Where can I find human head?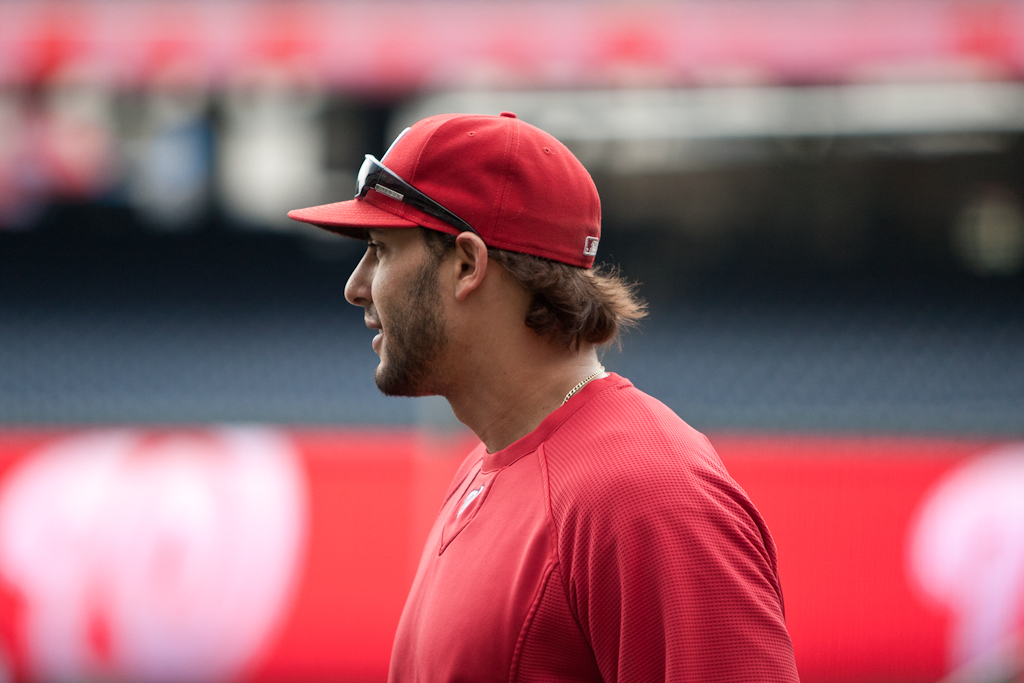
You can find it at bbox=(284, 101, 605, 388).
